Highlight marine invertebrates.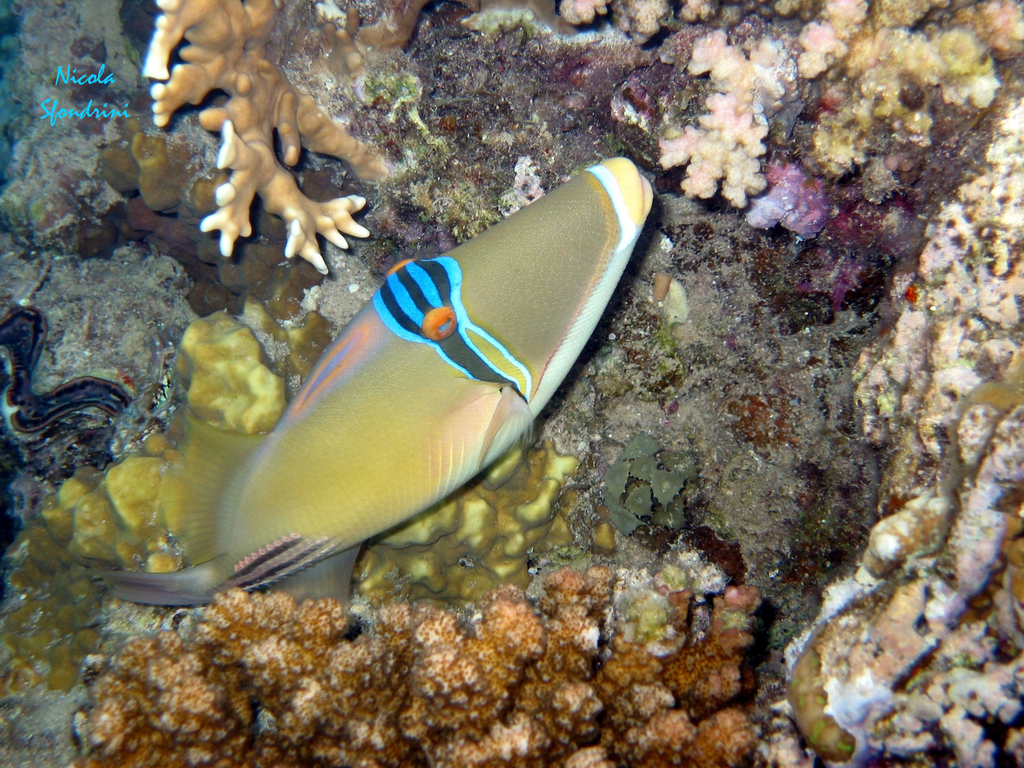
Highlighted region: bbox=(548, 0, 680, 43).
